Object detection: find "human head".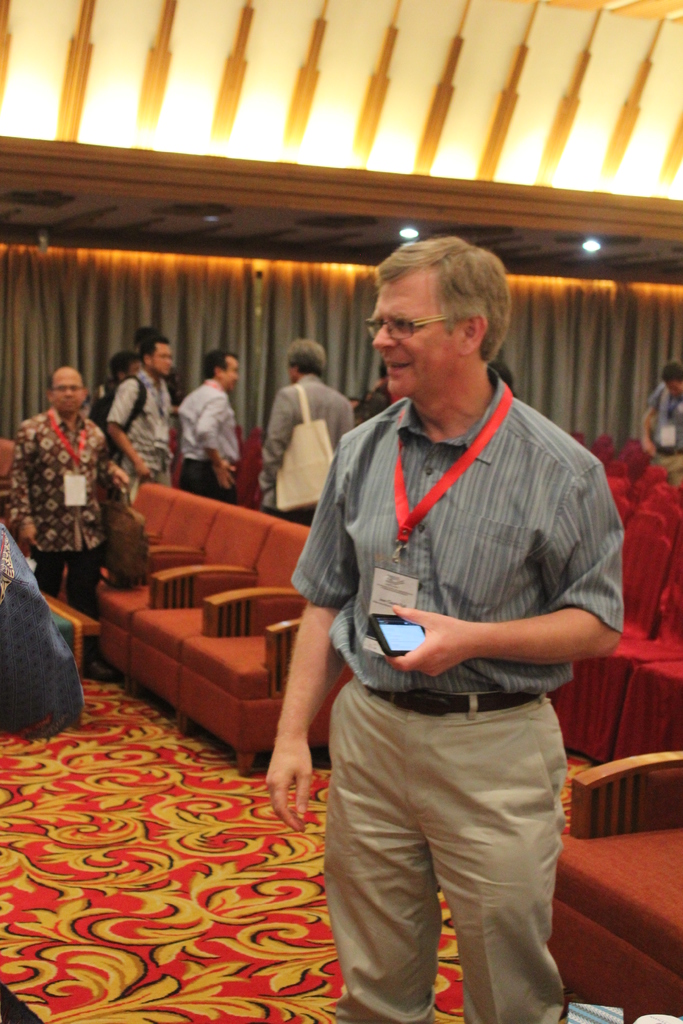
bbox=(662, 359, 682, 403).
